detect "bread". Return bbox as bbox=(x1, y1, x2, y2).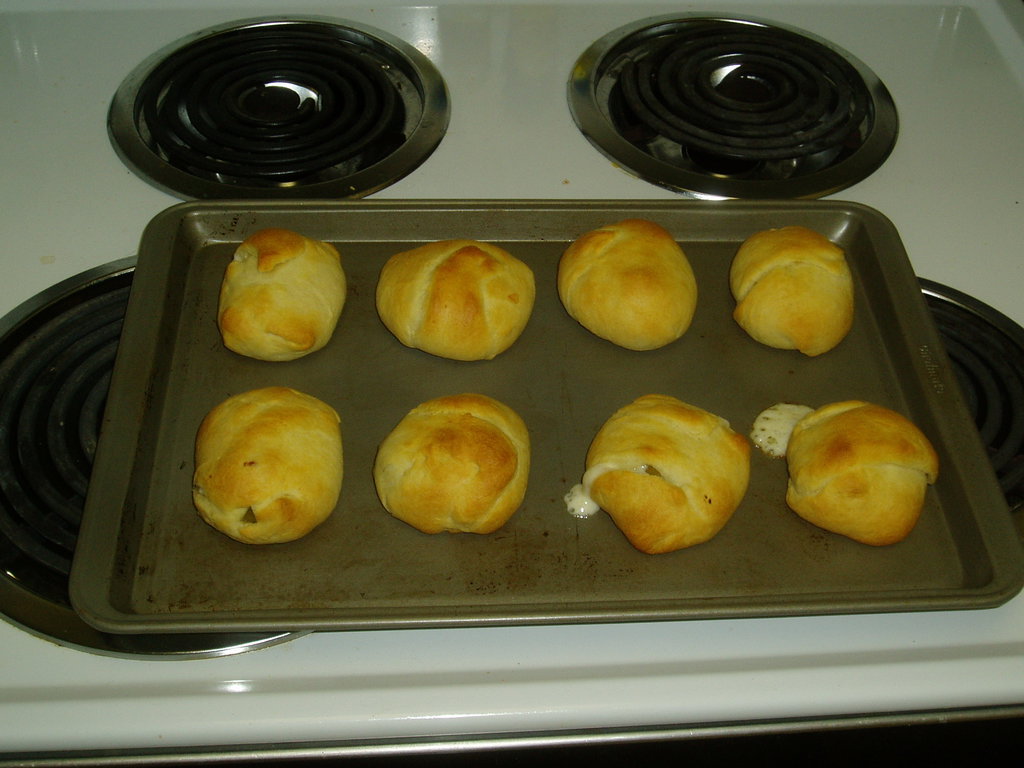
bbox=(369, 388, 533, 551).
